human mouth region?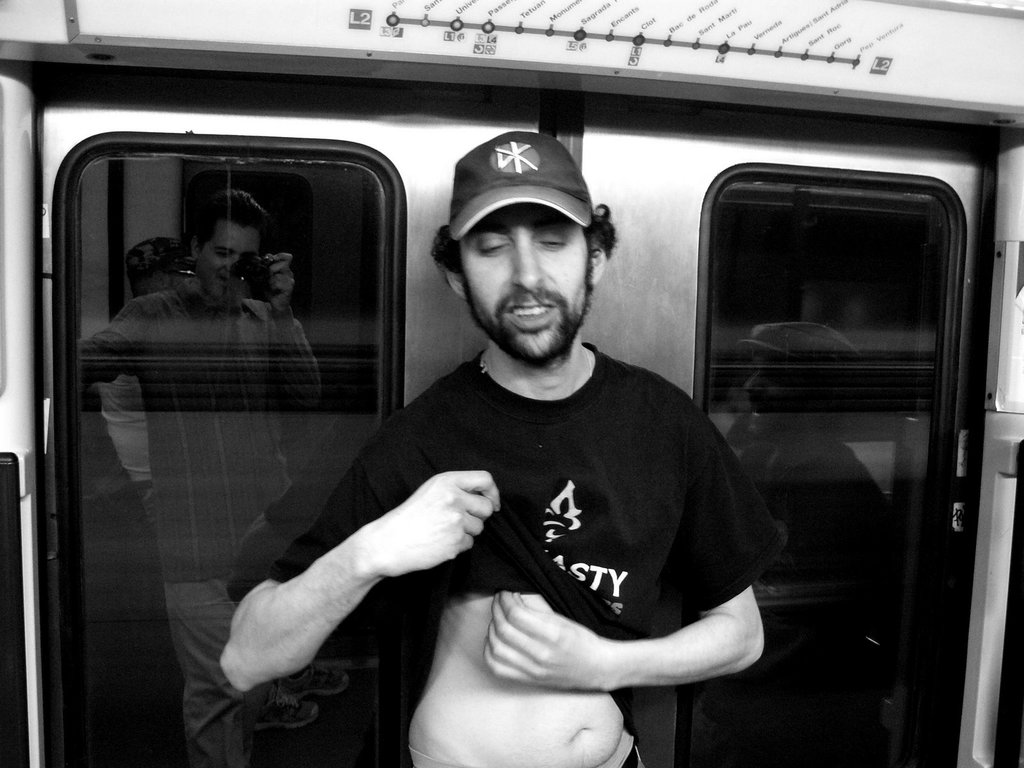
[508,298,554,331]
